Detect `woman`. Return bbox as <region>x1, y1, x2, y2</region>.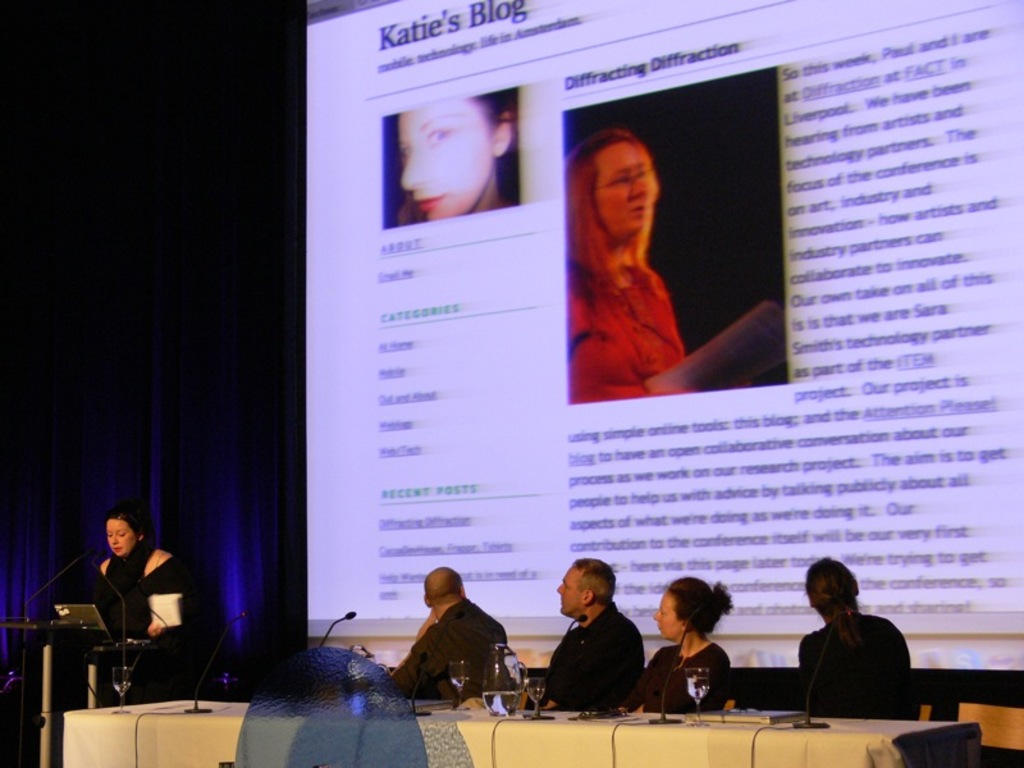
<region>799, 548, 923, 732</region>.
